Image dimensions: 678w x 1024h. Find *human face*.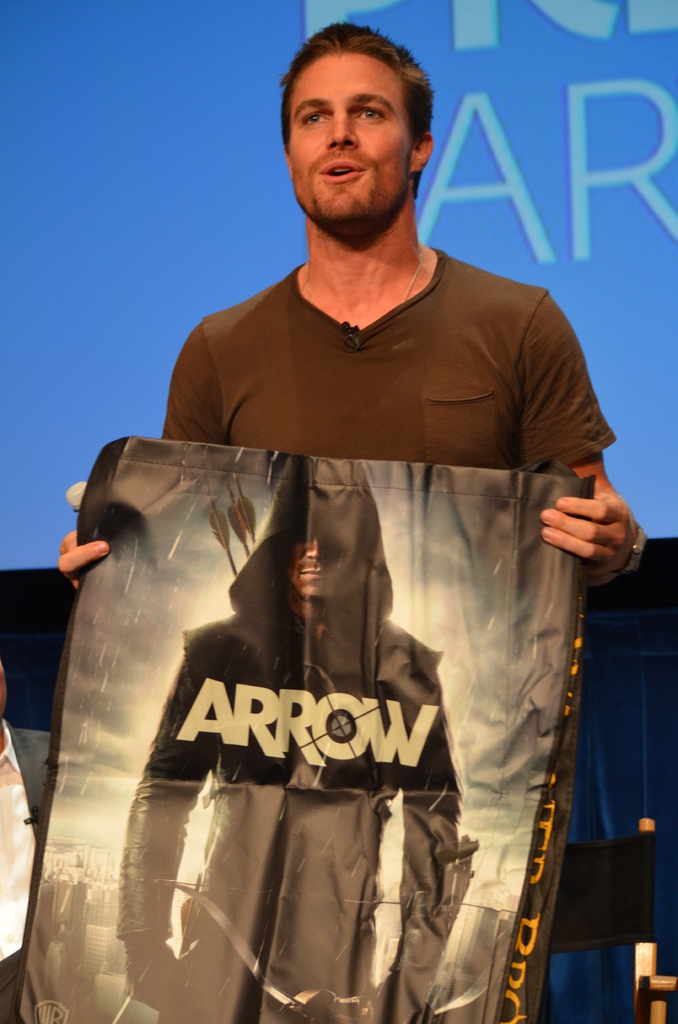
left=290, top=540, right=367, bottom=603.
